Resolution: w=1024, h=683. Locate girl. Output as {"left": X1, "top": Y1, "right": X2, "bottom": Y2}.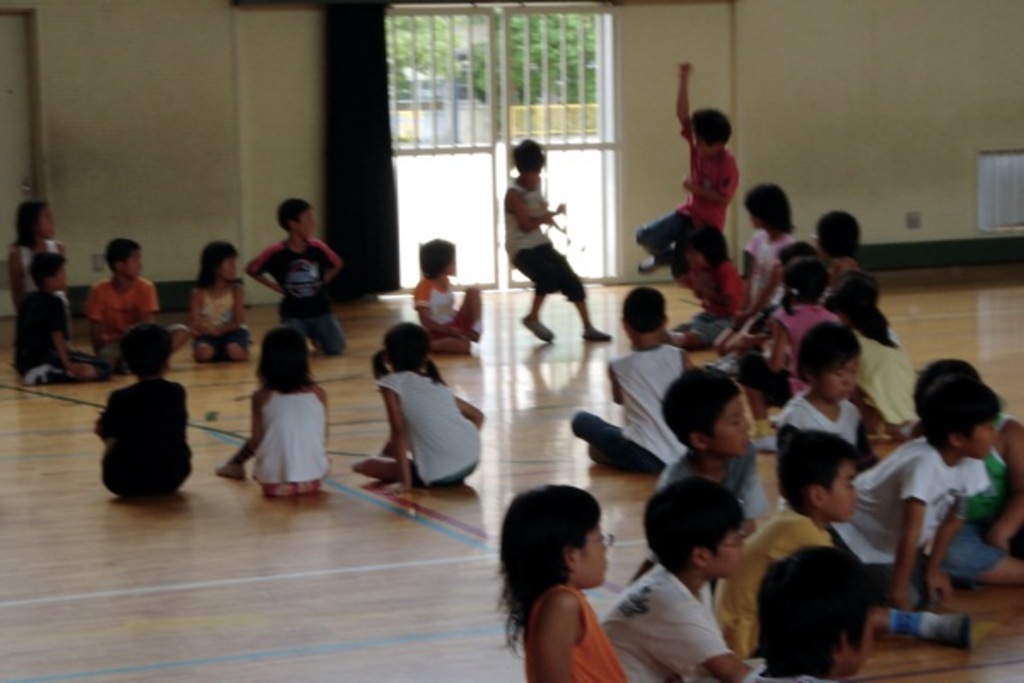
{"left": 213, "top": 326, "right": 333, "bottom": 499}.
